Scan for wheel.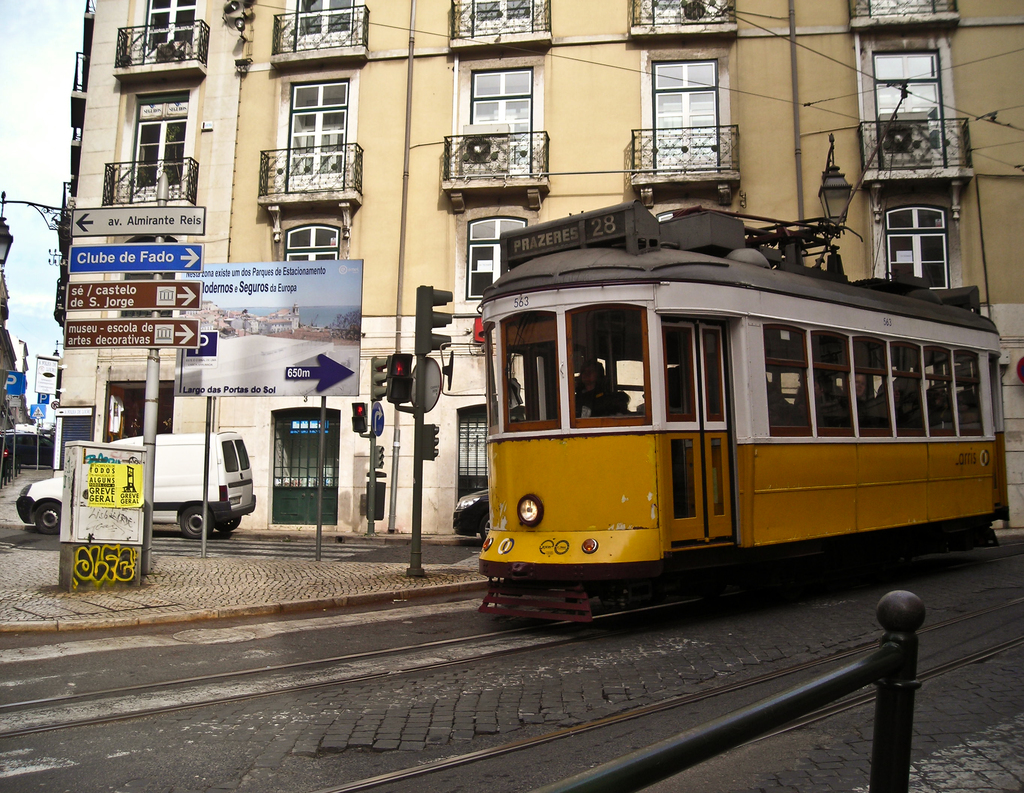
Scan result: l=479, t=511, r=493, b=541.
